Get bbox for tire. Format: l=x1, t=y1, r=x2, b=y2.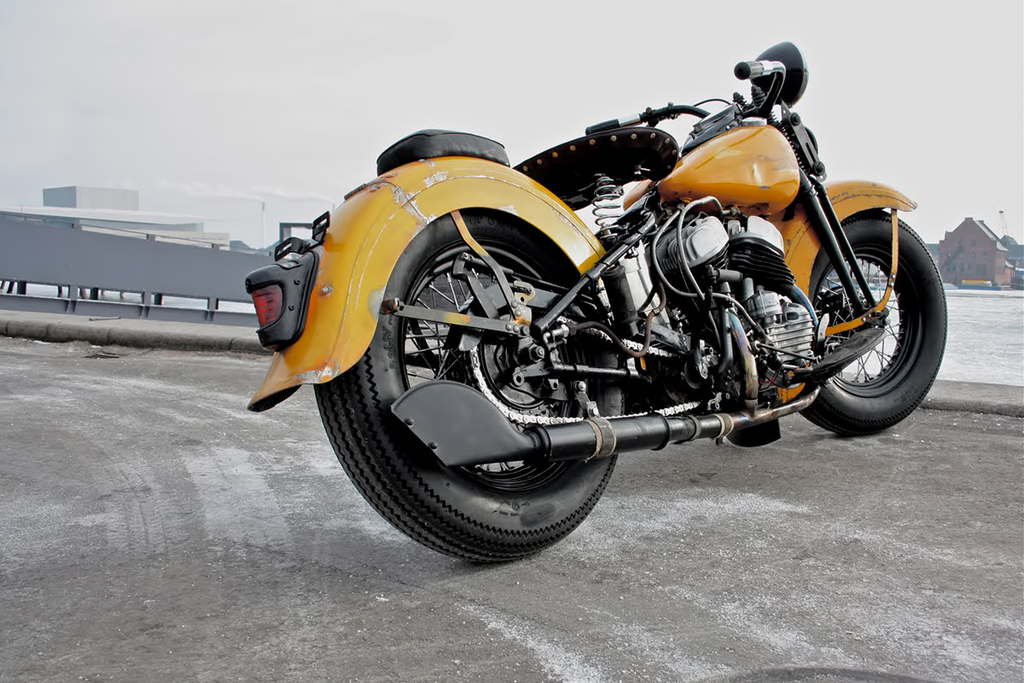
l=312, t=213, r=625, b=562.
